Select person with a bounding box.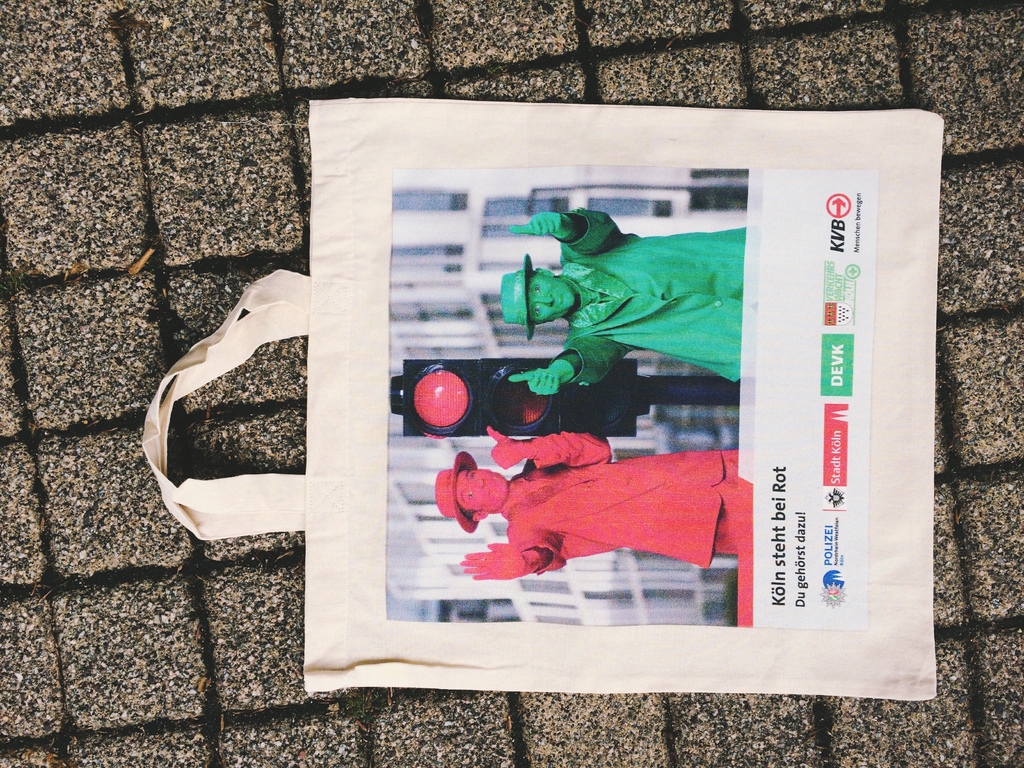
(493,202,758,407).
